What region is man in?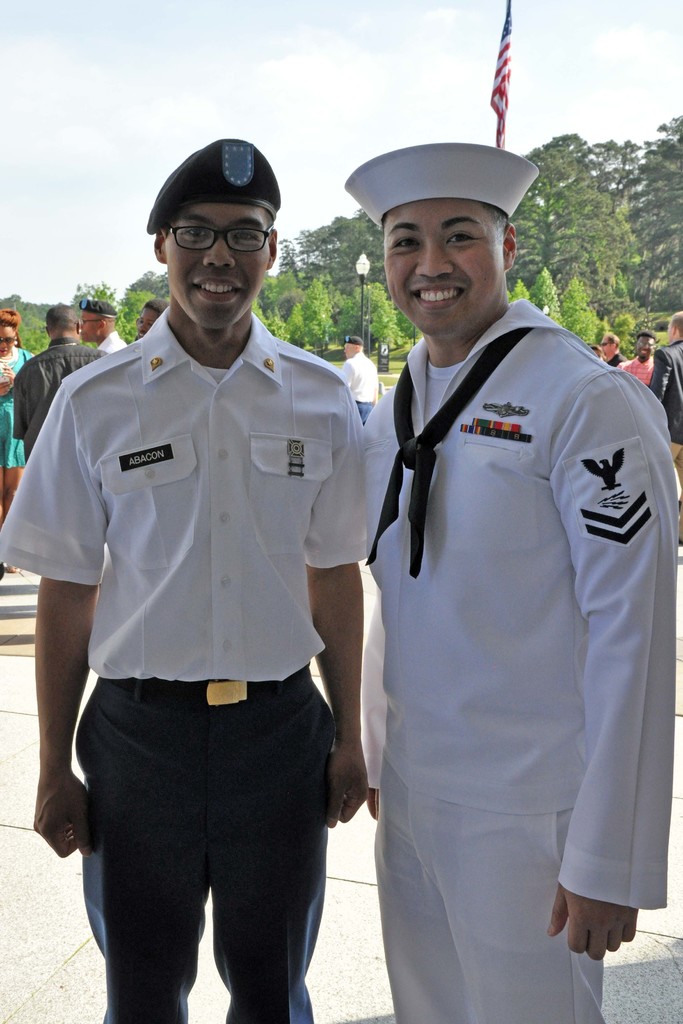
BBox(0, 134, 372, 1023).
